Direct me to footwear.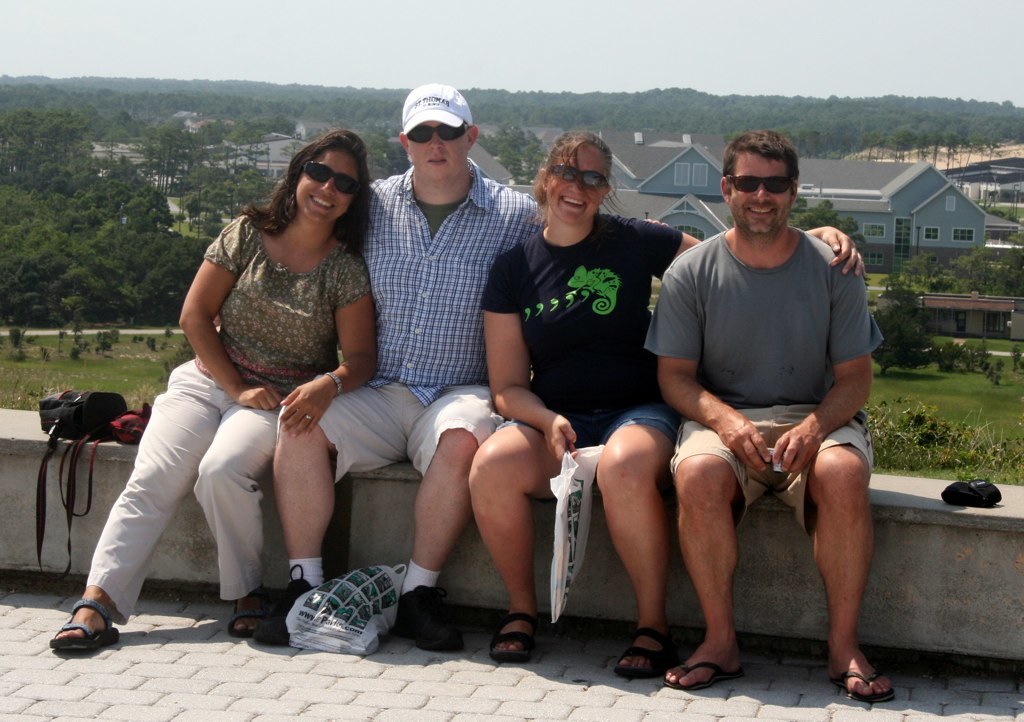
Direction: 255 566 316 646.
